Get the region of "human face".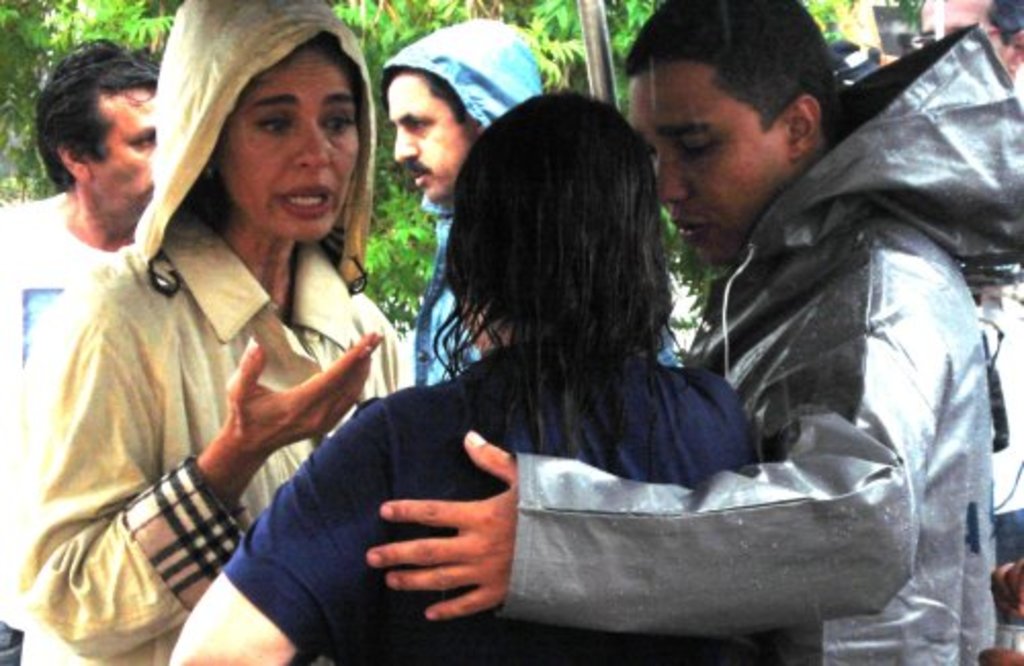
bbox=[913, 0, 1012, 66].
